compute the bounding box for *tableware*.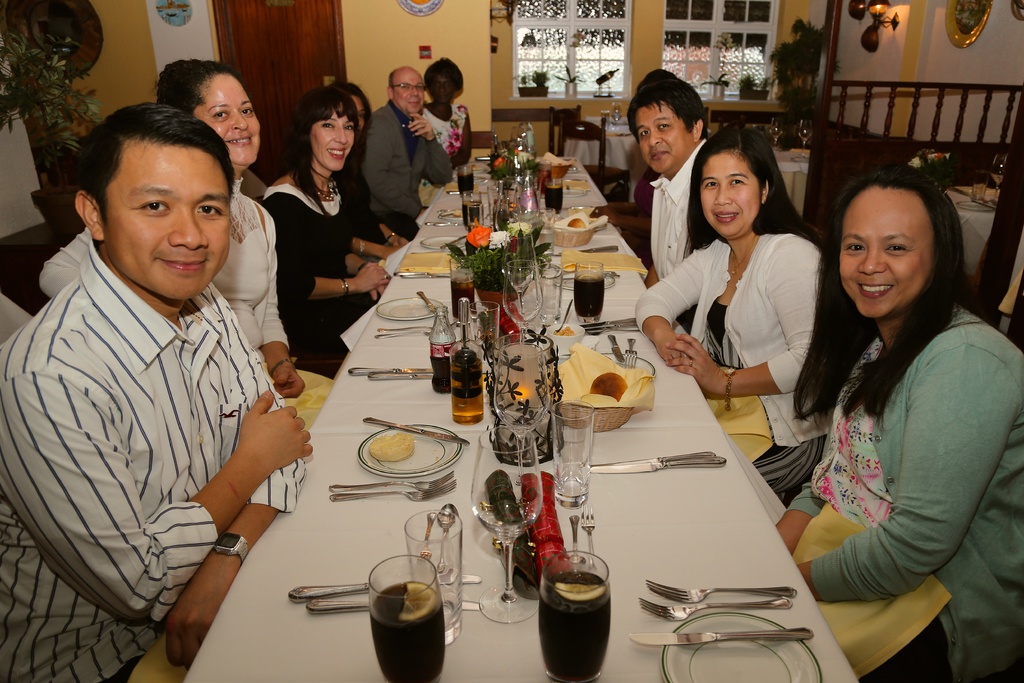
<bbox>535, 546, 610, 682</bbox>.
